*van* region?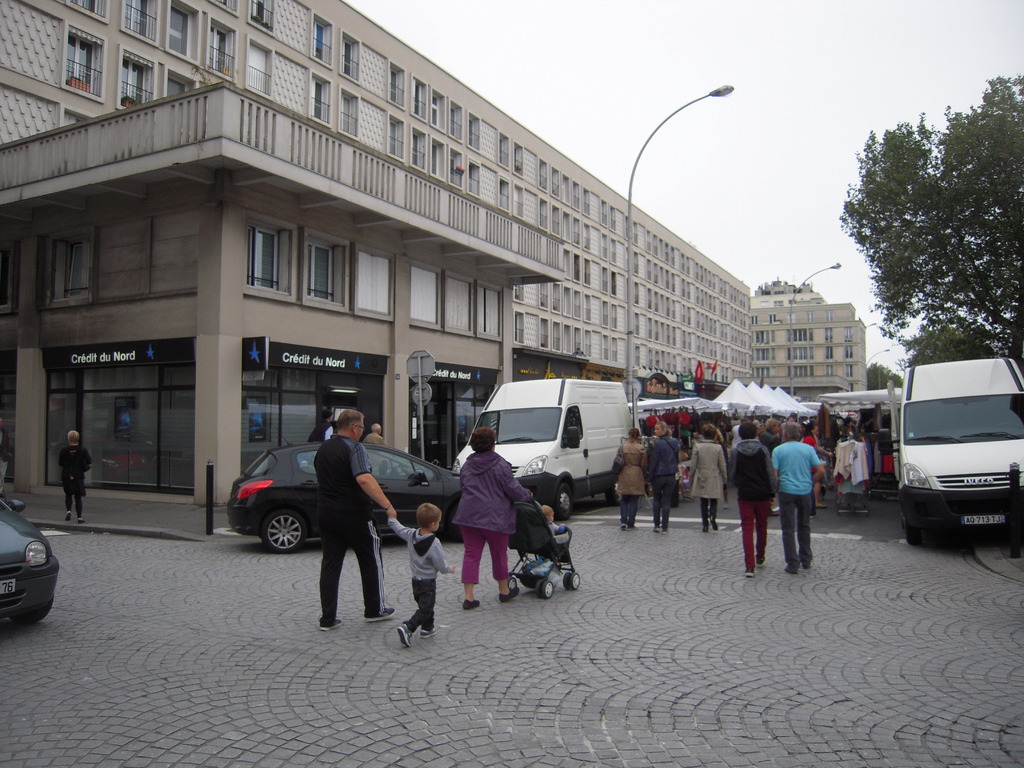
x1=451 y1=376 x2=637 y2=521
